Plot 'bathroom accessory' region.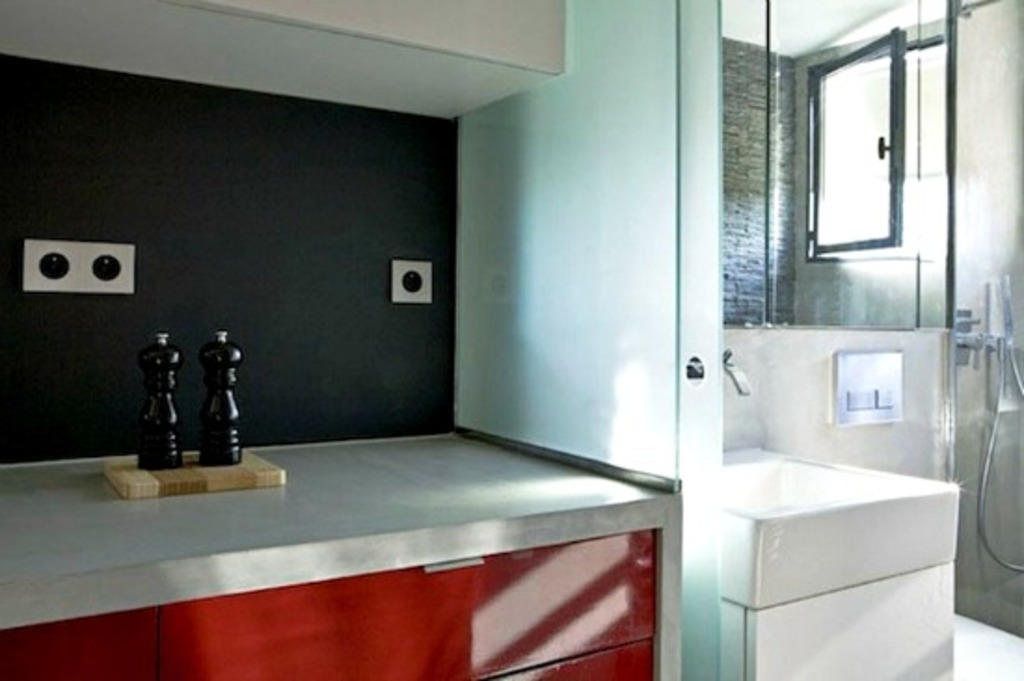
Plotted at [115,326,173,486].
